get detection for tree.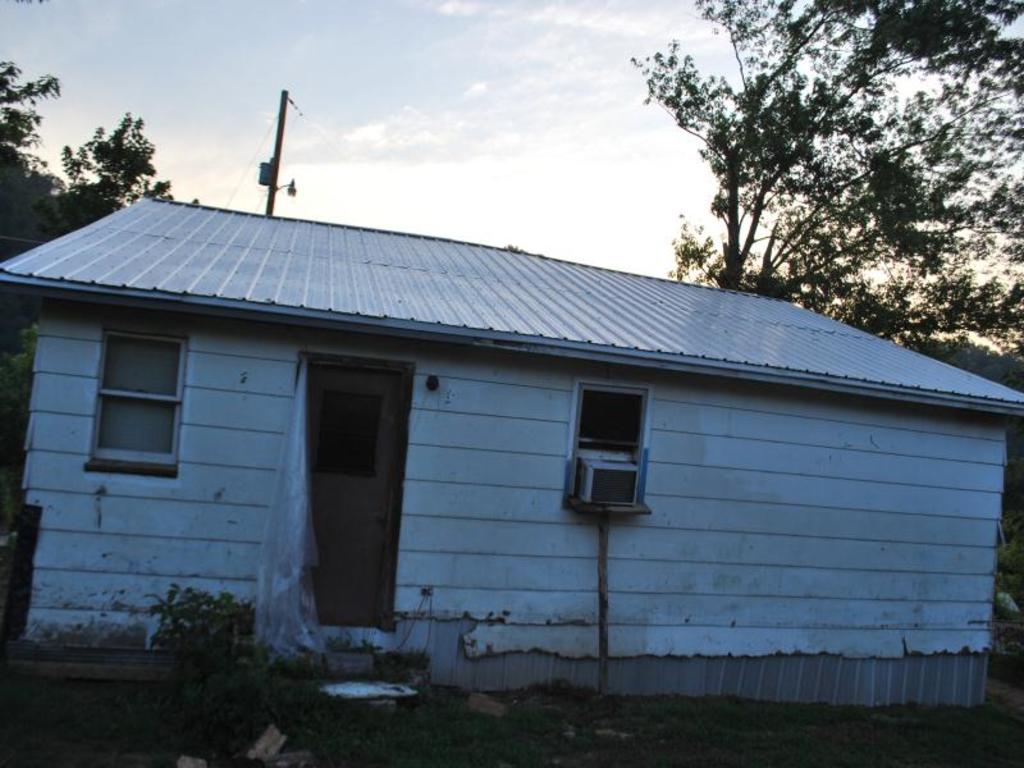
Detection: 616 46 1018 337.
